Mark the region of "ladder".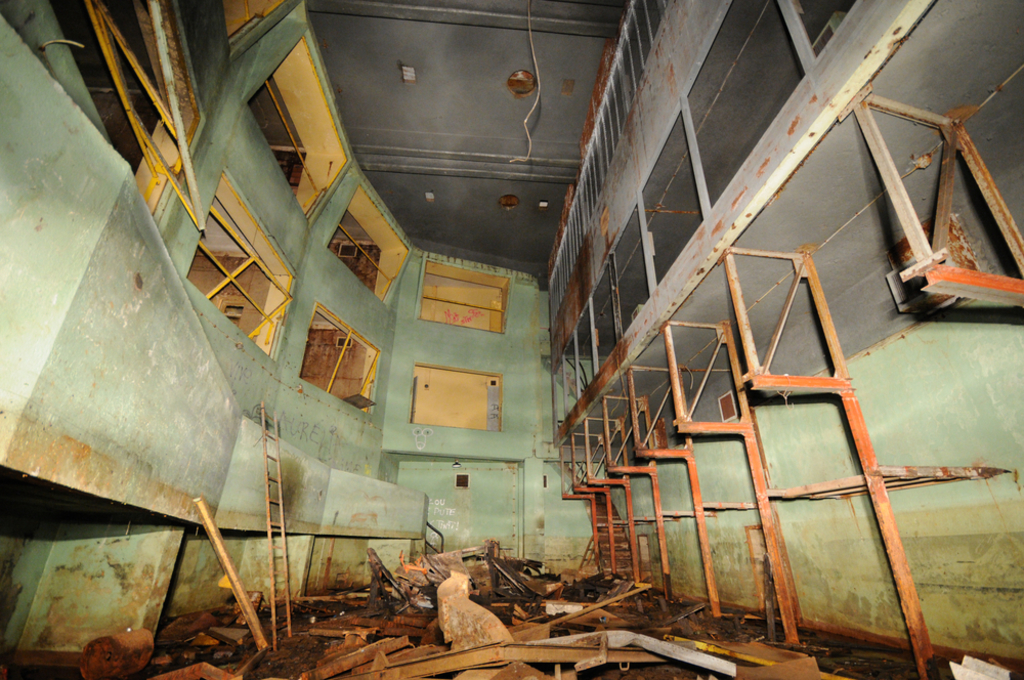
Region: region(258, 397, 298, 647).
